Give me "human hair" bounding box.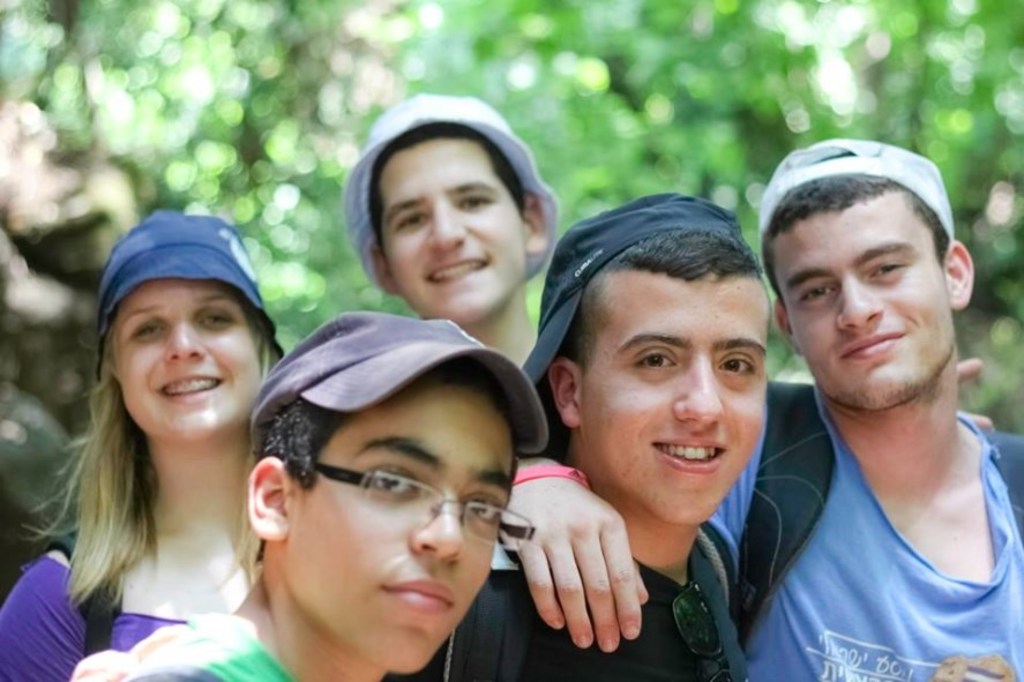
<bbox>565, 220, 764, 362</bbox>.
